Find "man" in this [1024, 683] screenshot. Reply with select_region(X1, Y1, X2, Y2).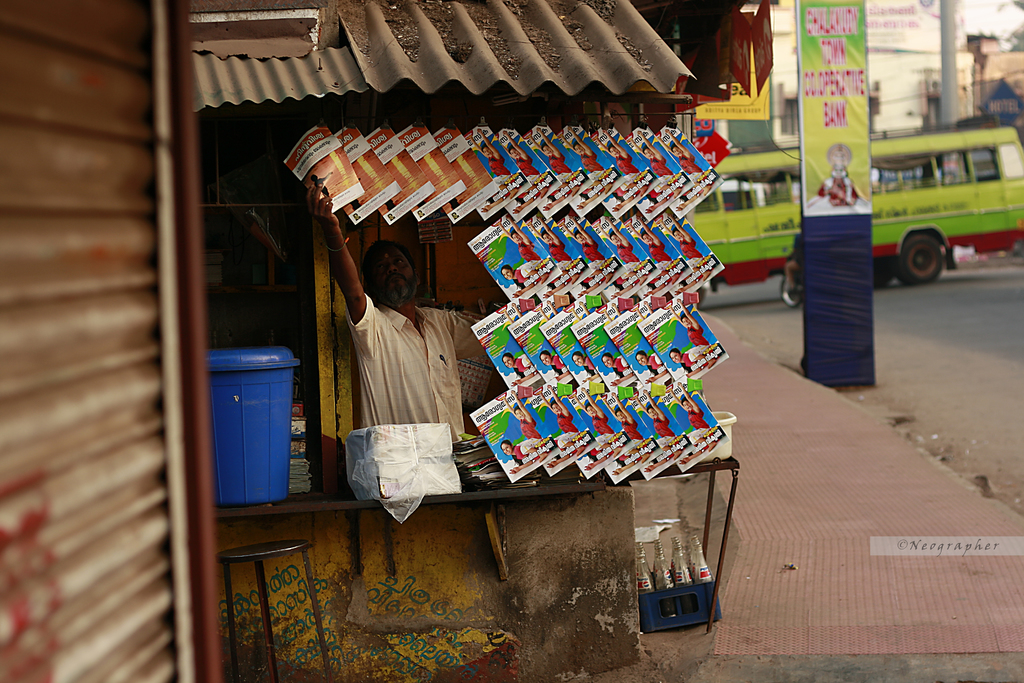
select_region(505, 356, 539, 387).
